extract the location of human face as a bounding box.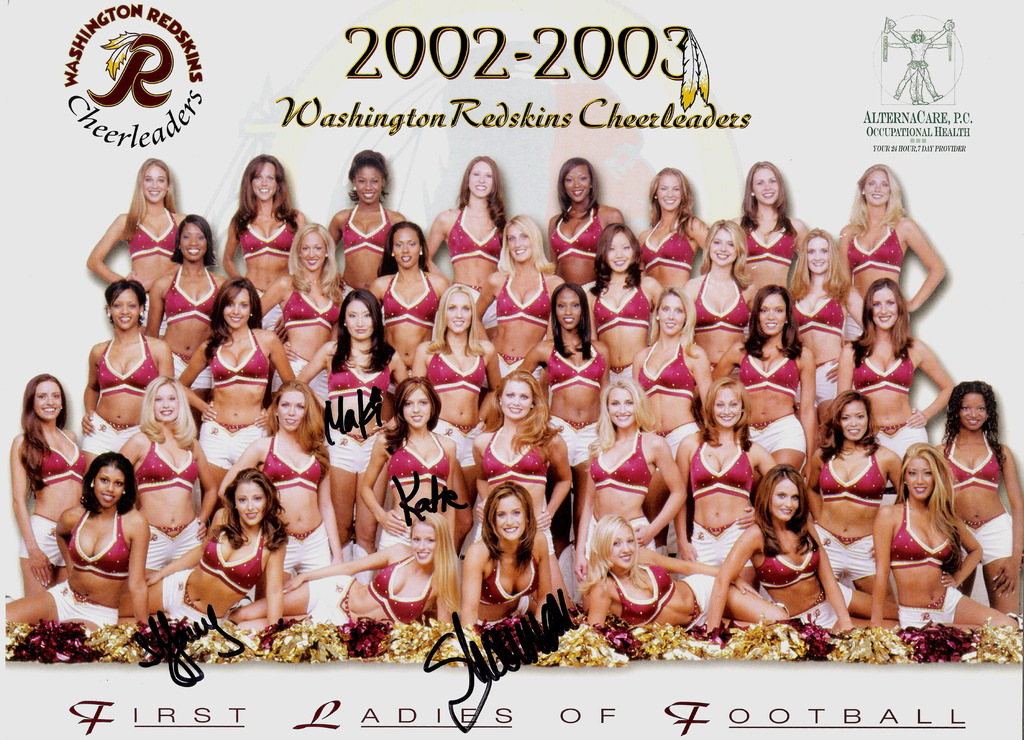
(710, 227, 737, 263).
